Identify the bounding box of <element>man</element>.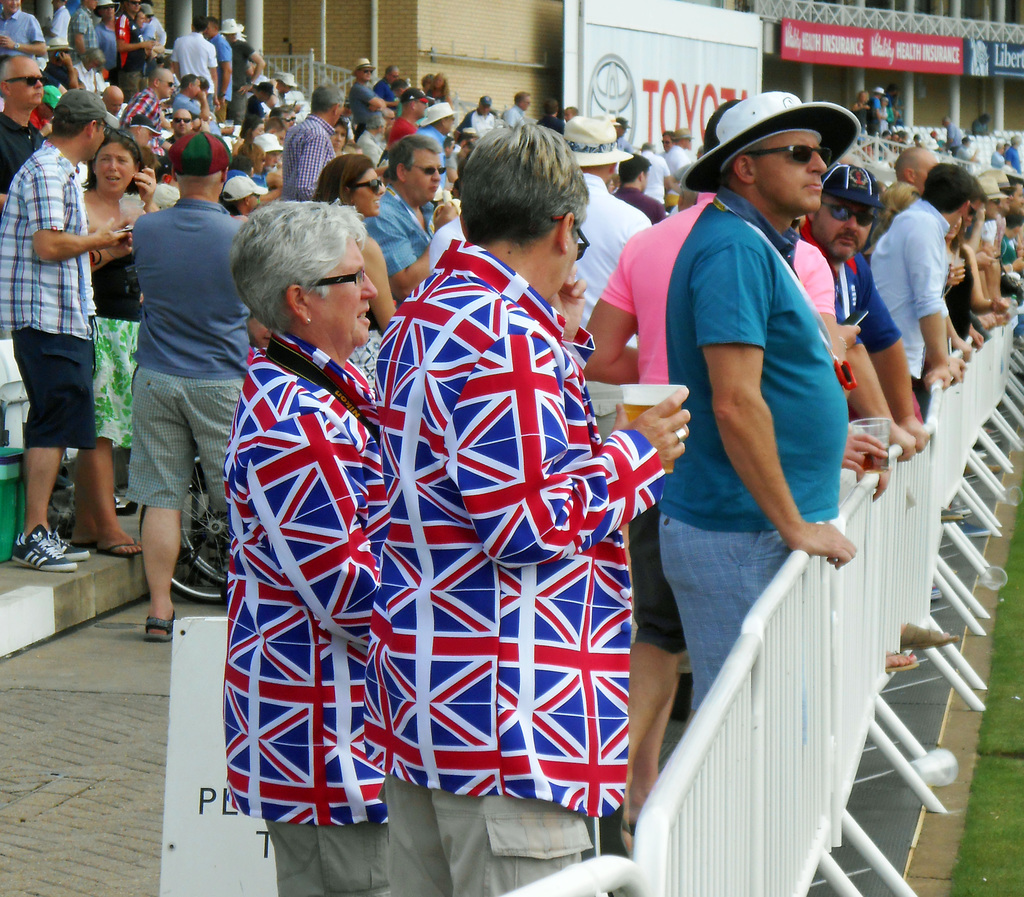
(left=385, top=90, right=428, bottom=152).
